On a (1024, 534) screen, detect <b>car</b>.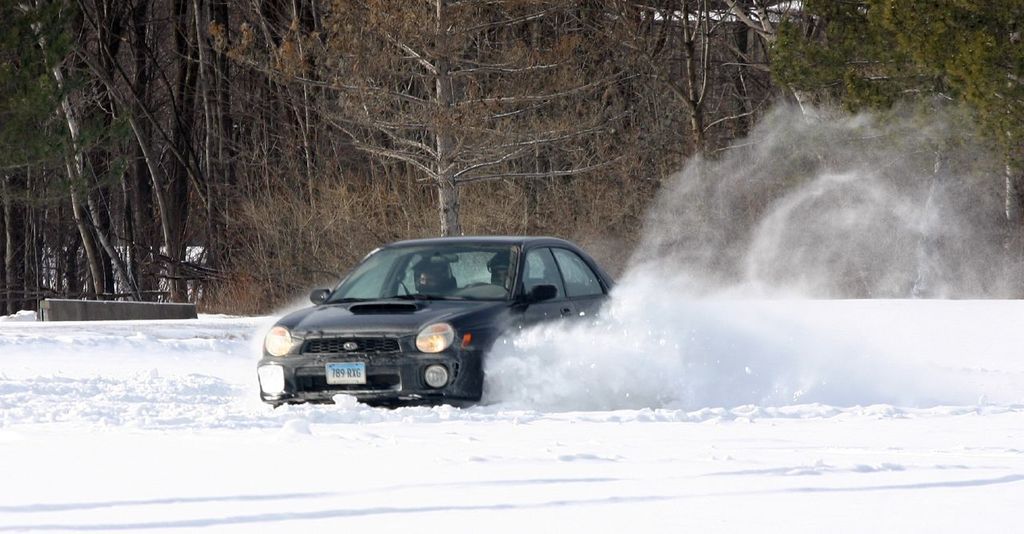
left=254, top=229, right=612, bottom=415.
